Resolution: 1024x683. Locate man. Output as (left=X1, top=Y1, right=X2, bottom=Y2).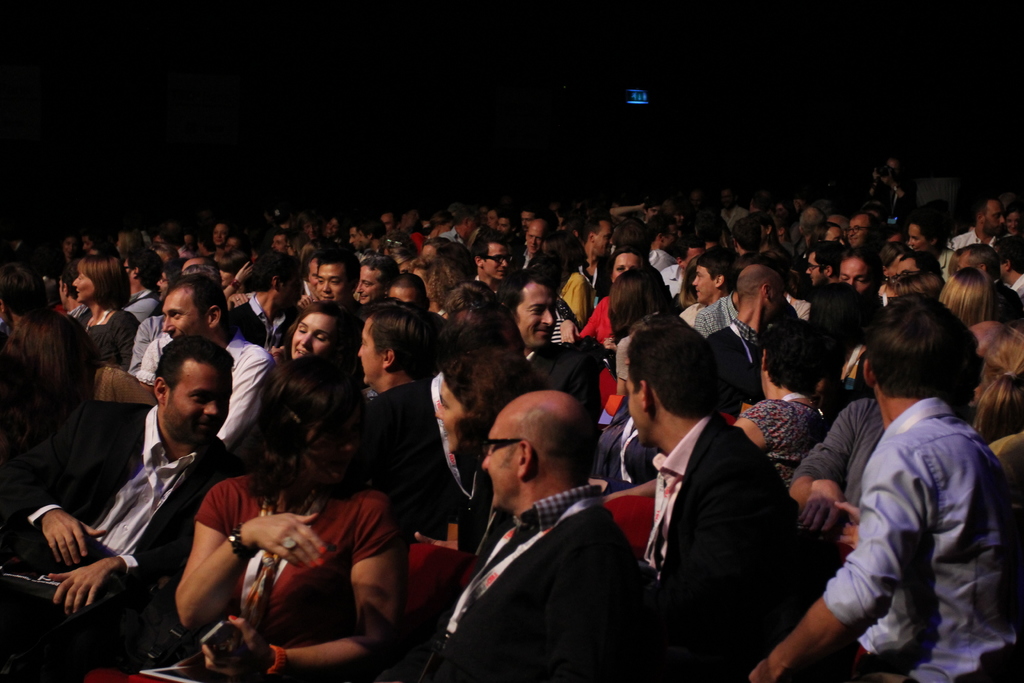
(left=996, top=232, right=1023, bottom=301).
